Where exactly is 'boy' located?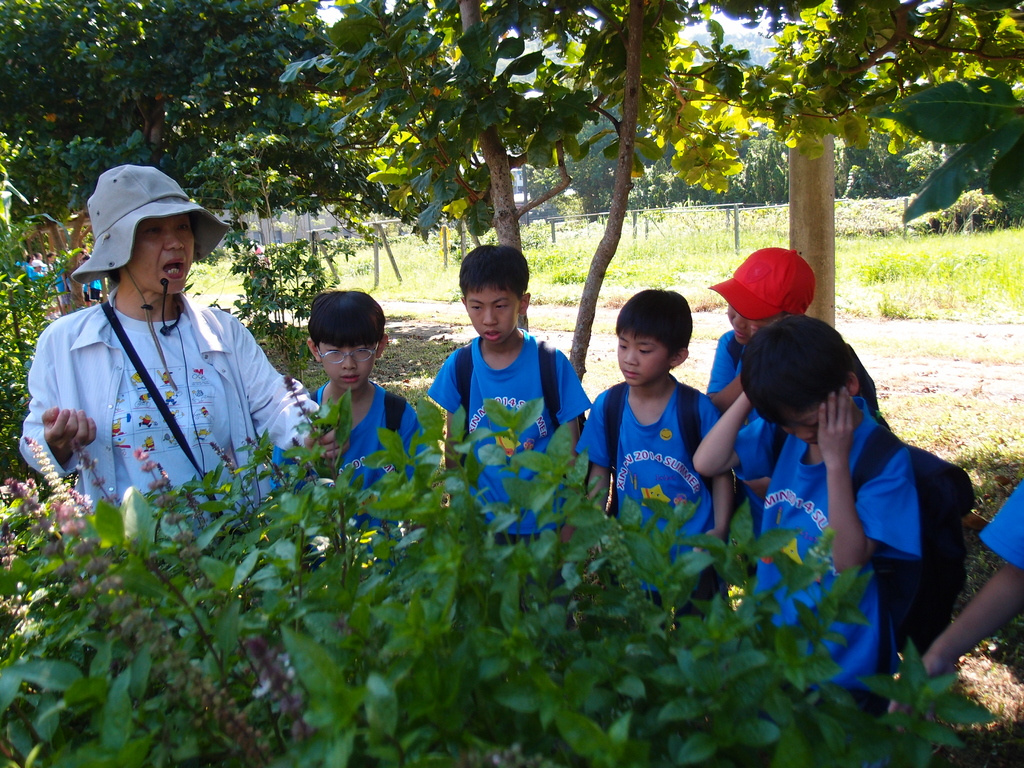
Its bounding box is region(561, 289, 737, 638).
